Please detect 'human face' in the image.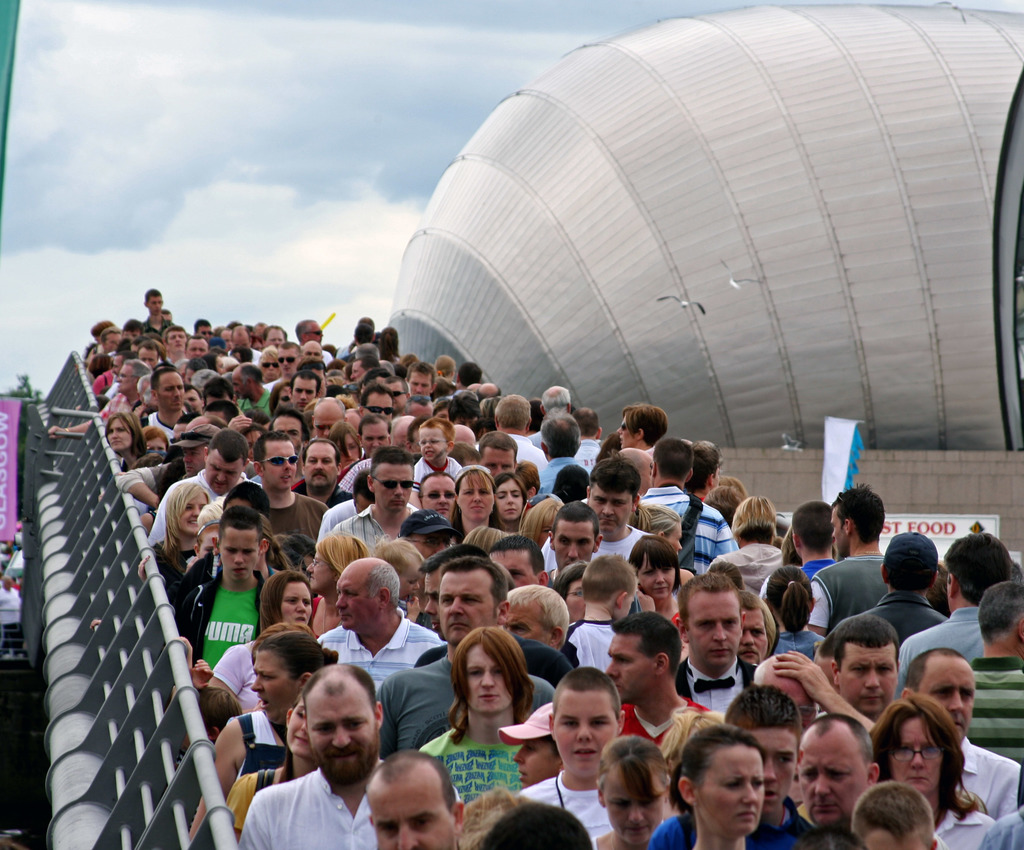
crop(336, 576, 378, 624).
